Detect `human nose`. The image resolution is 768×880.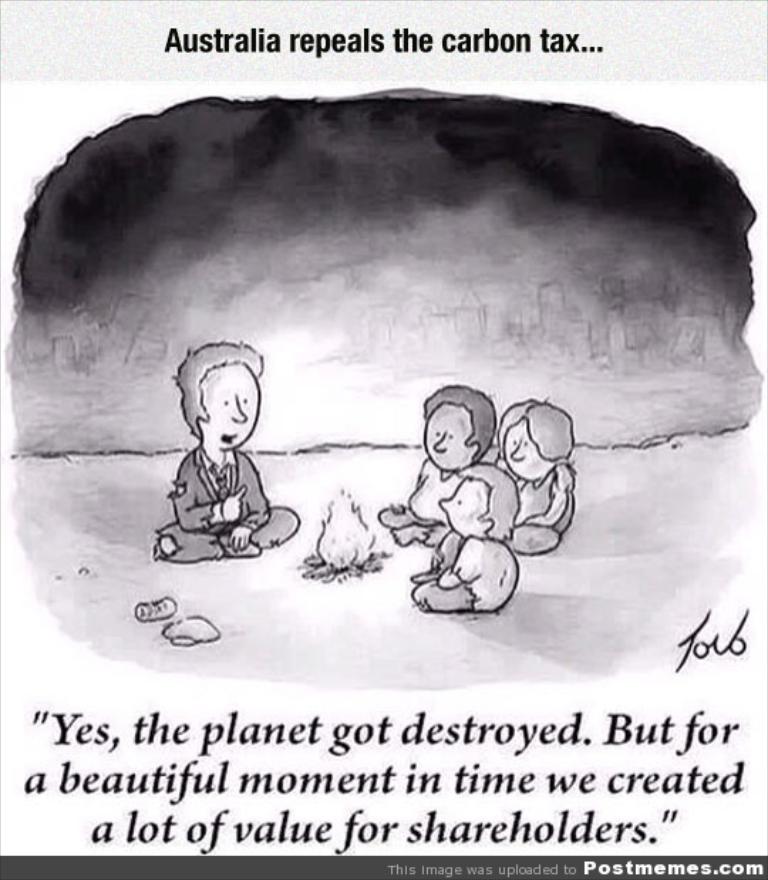
{"x1": 438, "y1": 489, "x2": 452, "y2": 515}.
